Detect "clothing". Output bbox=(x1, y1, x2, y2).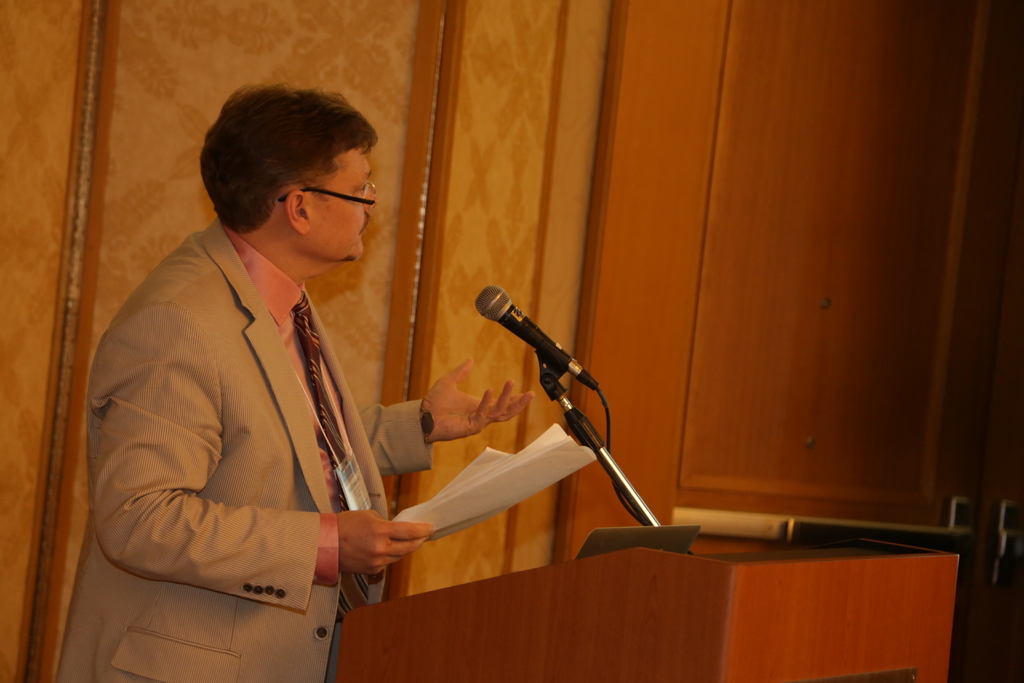
bbox=(92, 163, 426, 648).
